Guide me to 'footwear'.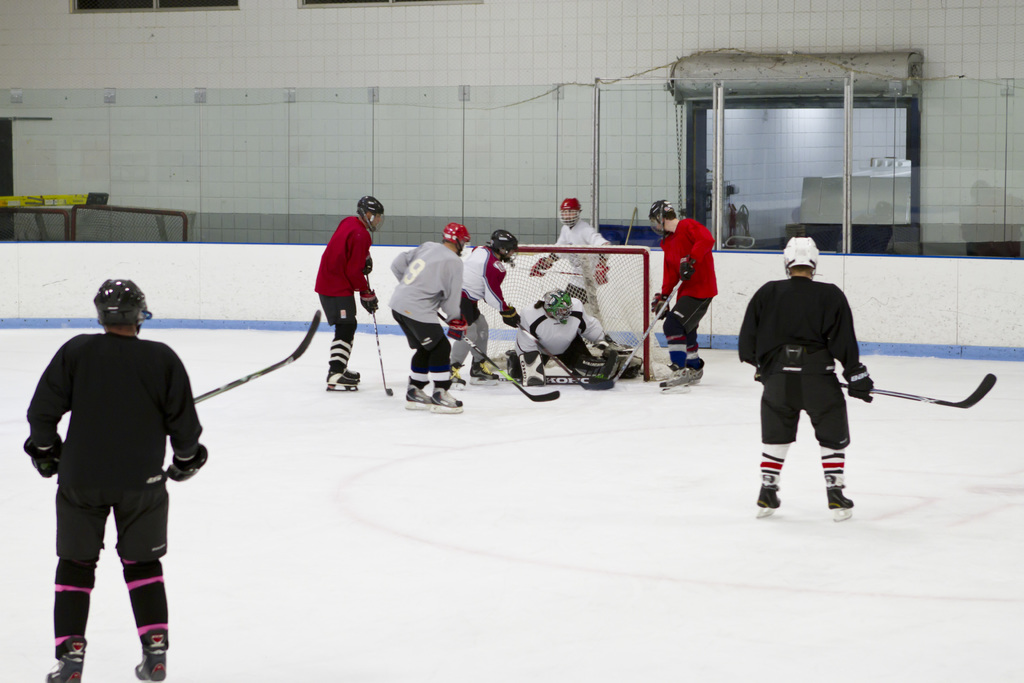
Guidance: select_region(44, 637, 89, 679).
